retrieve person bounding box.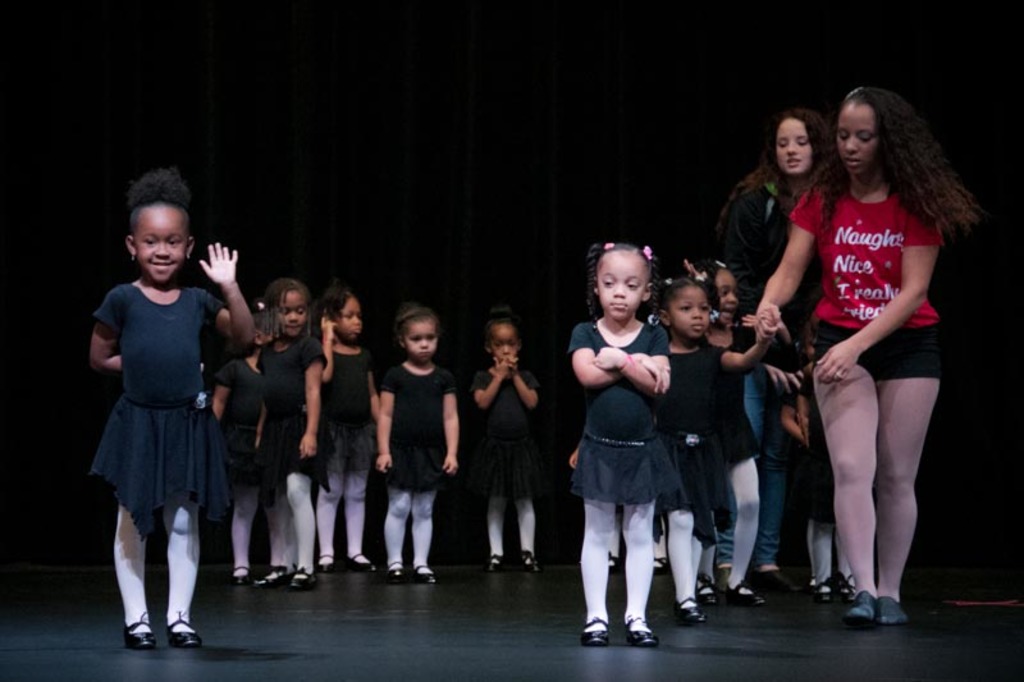
Bounding box: bbox=[472, 305, 539, 576].
